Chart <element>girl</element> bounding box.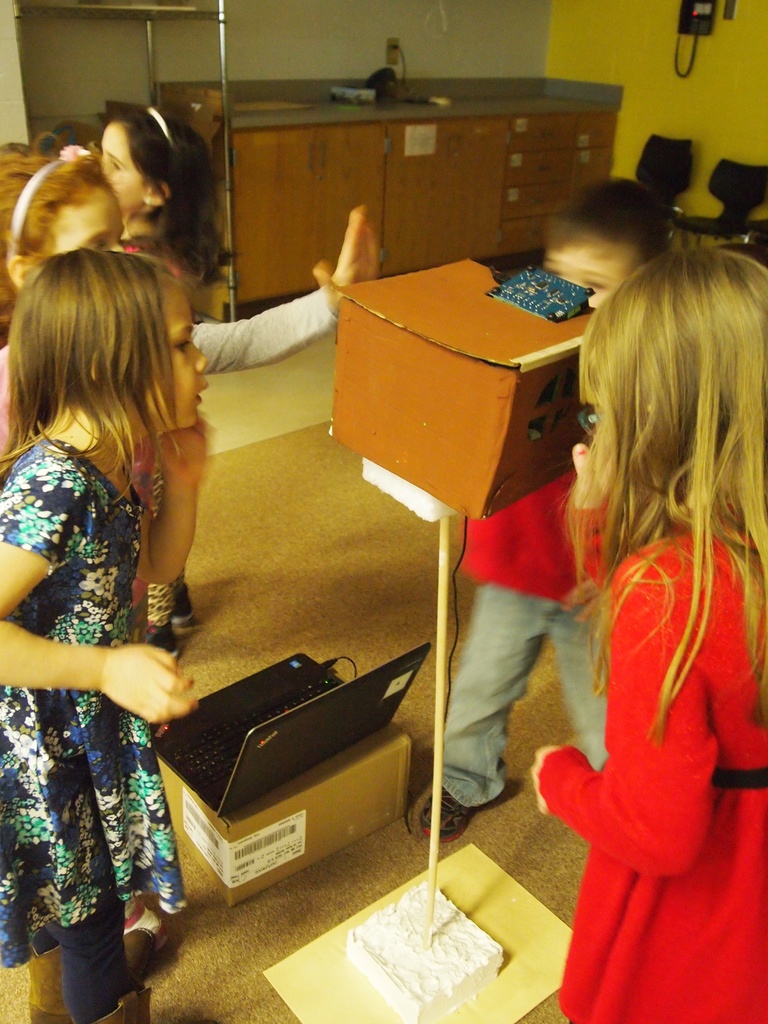
Charted: [529,249,767,1023].
